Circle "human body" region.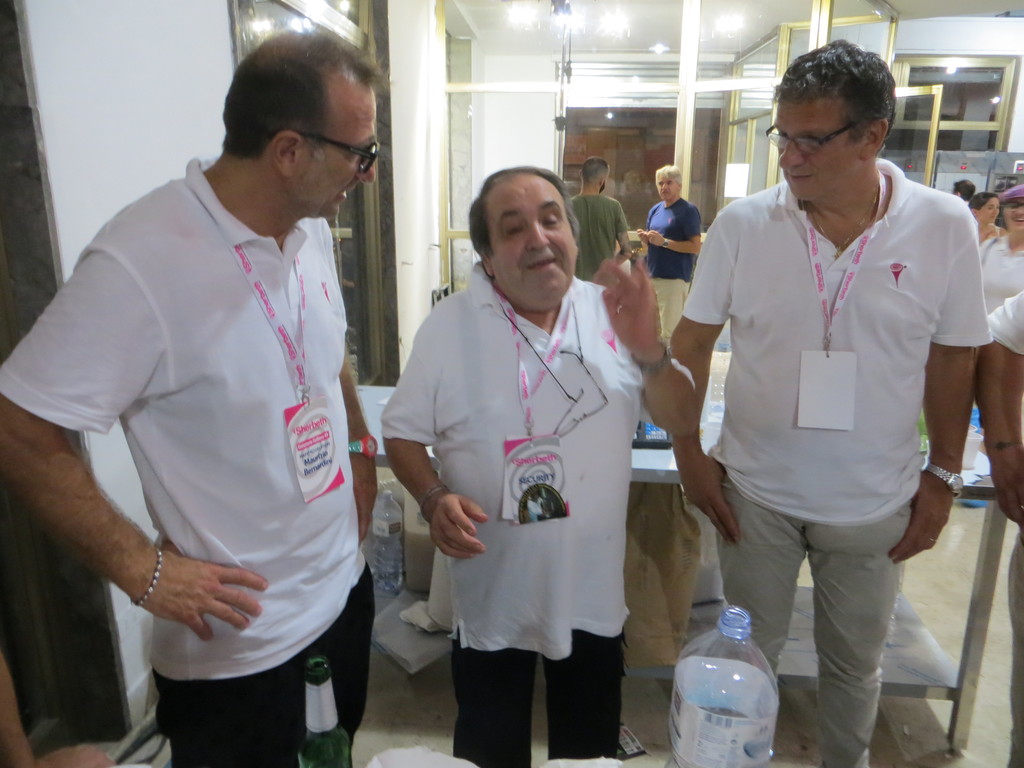
Region: Rect(575, 196, 632, 287).
